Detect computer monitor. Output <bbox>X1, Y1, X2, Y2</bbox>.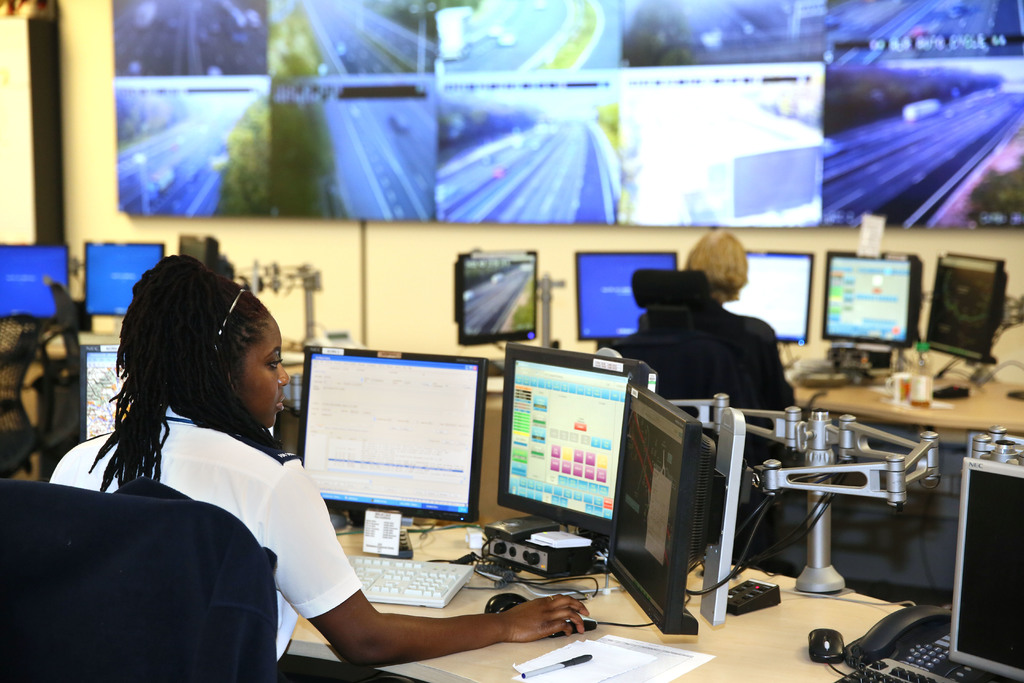
<bbox>722, 252, 814, 344</bbox>.
